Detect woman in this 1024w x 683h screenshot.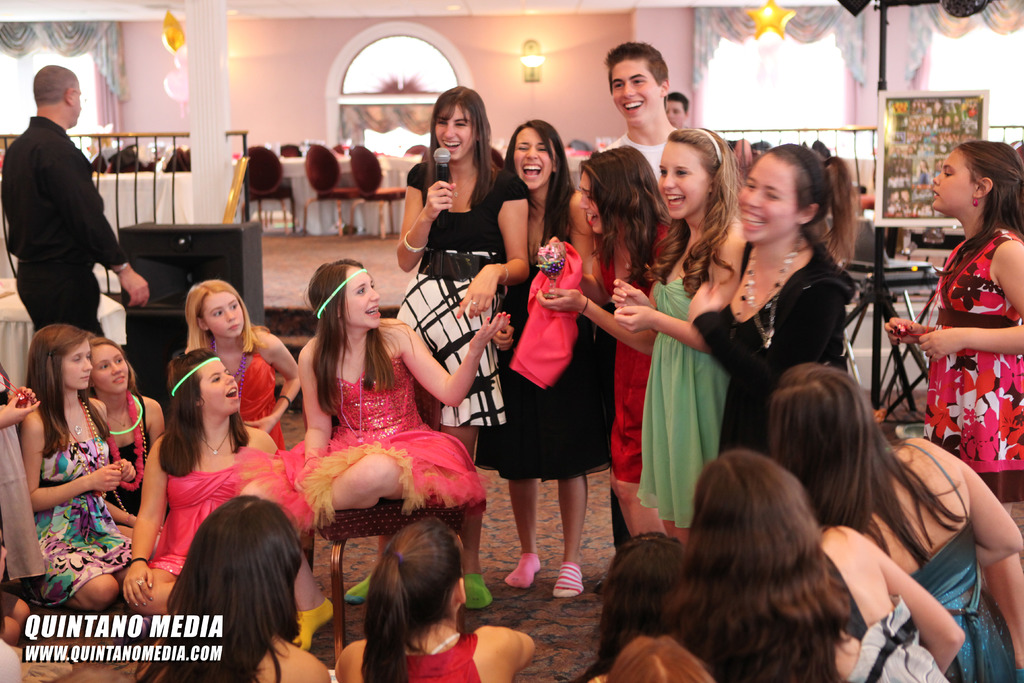
Detection: (469, 121, 593, 594).
